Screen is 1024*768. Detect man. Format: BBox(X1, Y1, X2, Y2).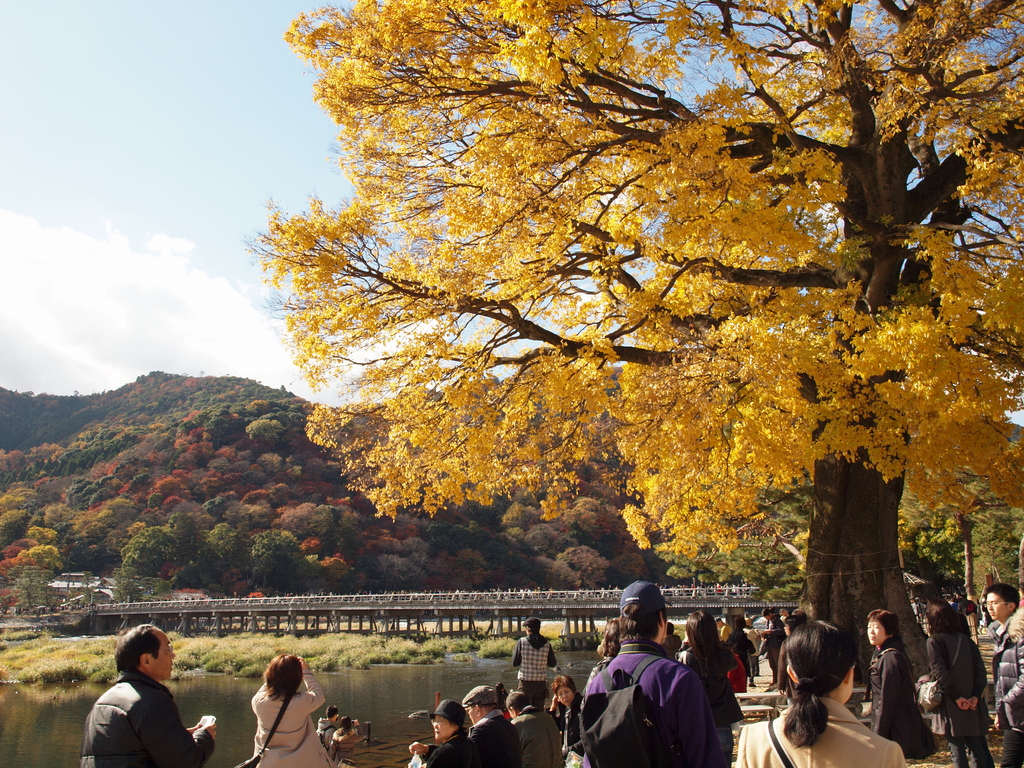
BBox(465, 685, 518, 767).
